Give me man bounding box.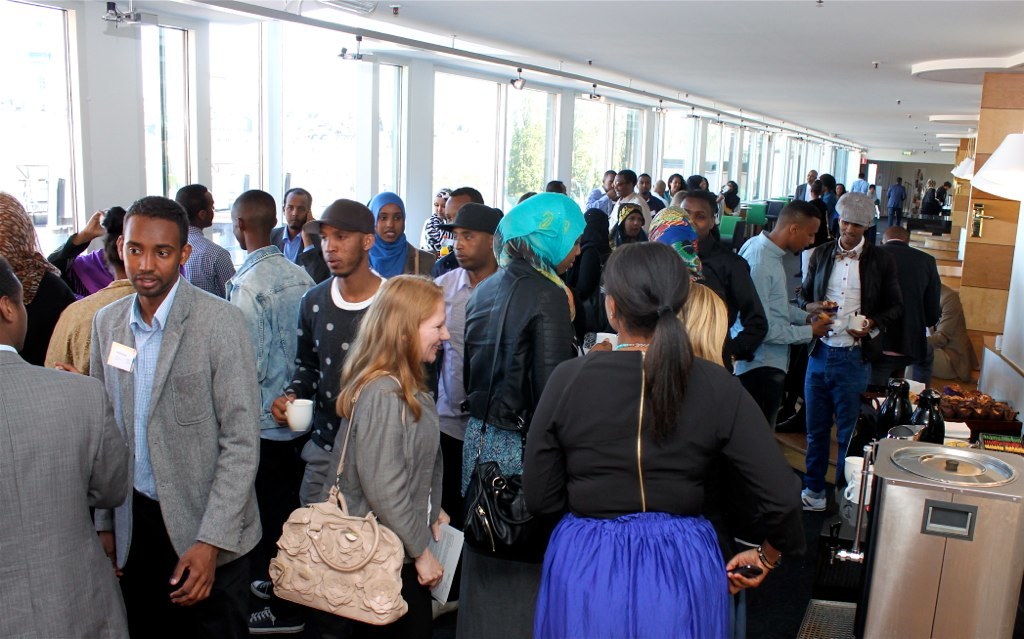
rect(795, 165, 816, 200).
